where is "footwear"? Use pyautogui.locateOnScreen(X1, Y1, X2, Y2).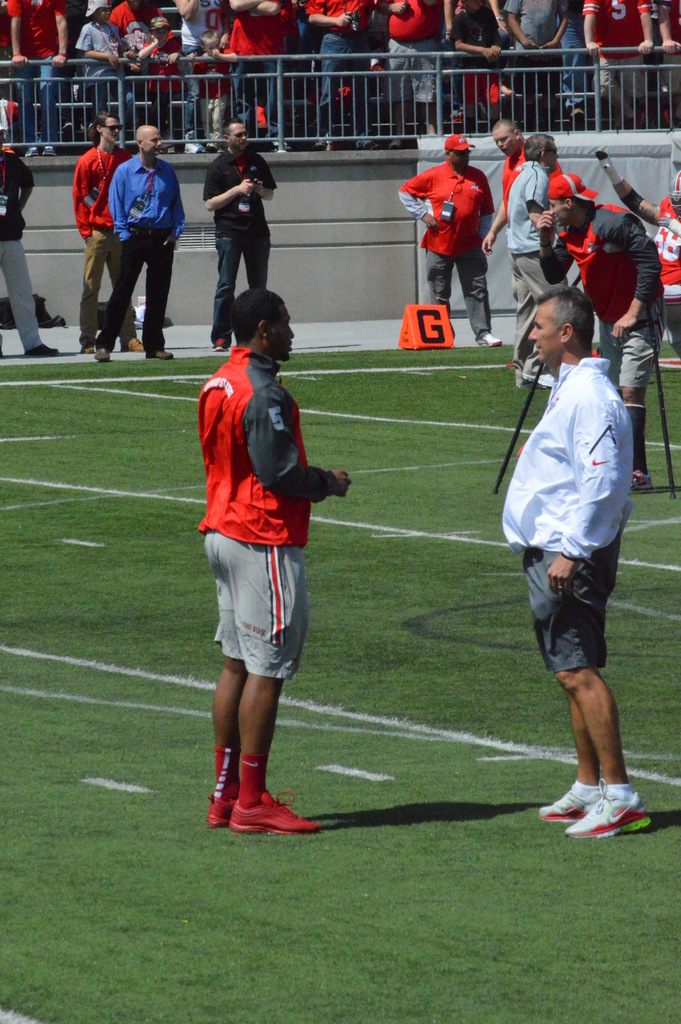
pyautogui.locateOnScreen(95, 342, 112, 364).
